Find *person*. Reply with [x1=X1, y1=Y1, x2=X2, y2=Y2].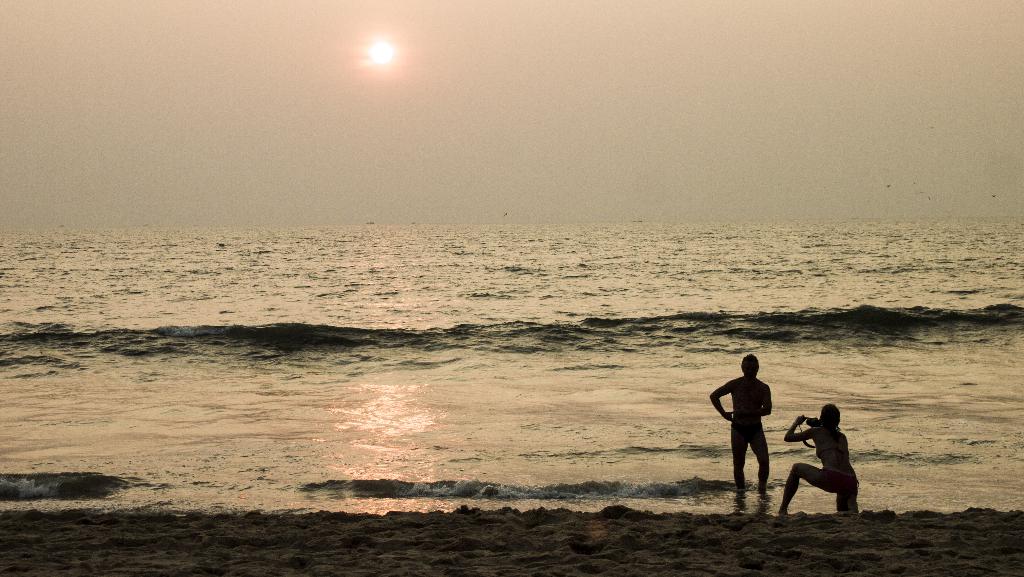
[x1=725, y1=350, x2=783, y2=489].
